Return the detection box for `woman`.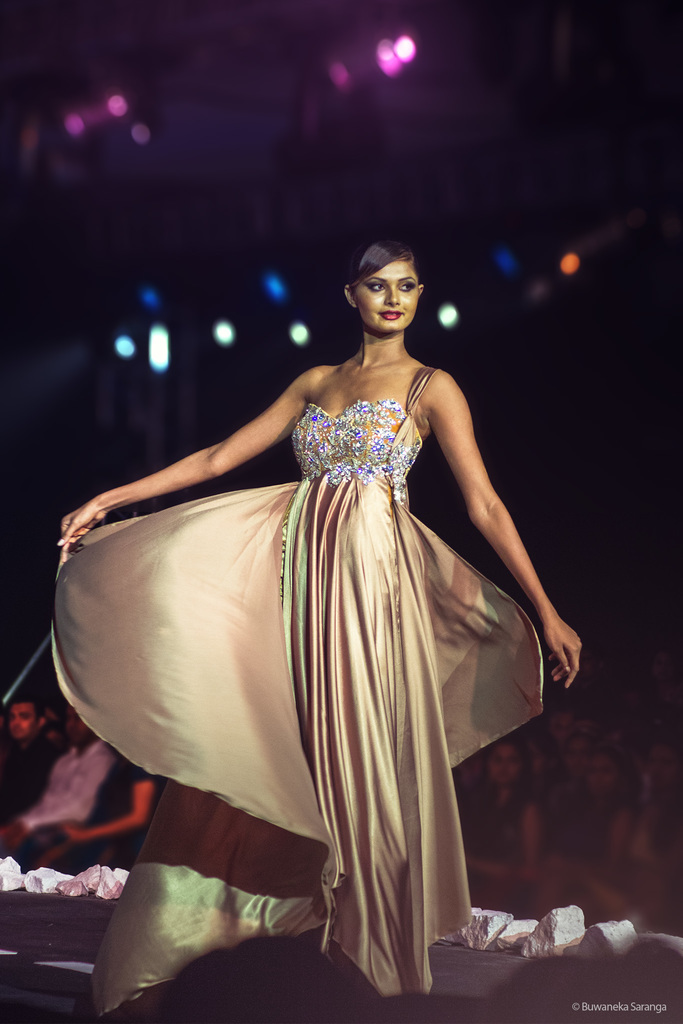
(left=104, top=234, right=556, bottom=981).
